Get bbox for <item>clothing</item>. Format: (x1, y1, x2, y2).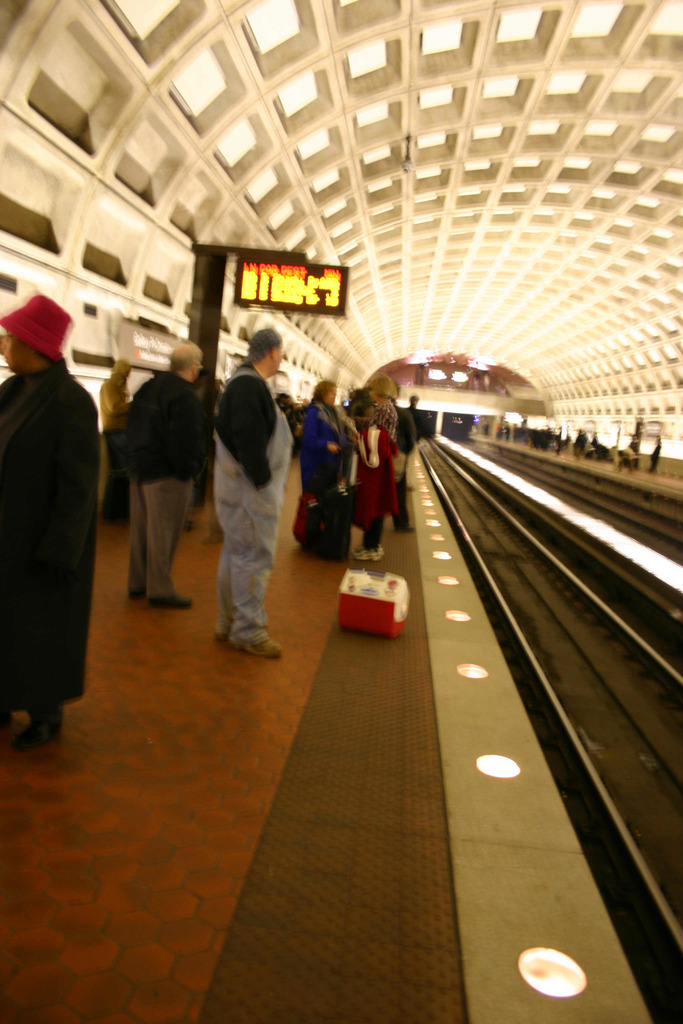
(352, 422, 399, 552).
